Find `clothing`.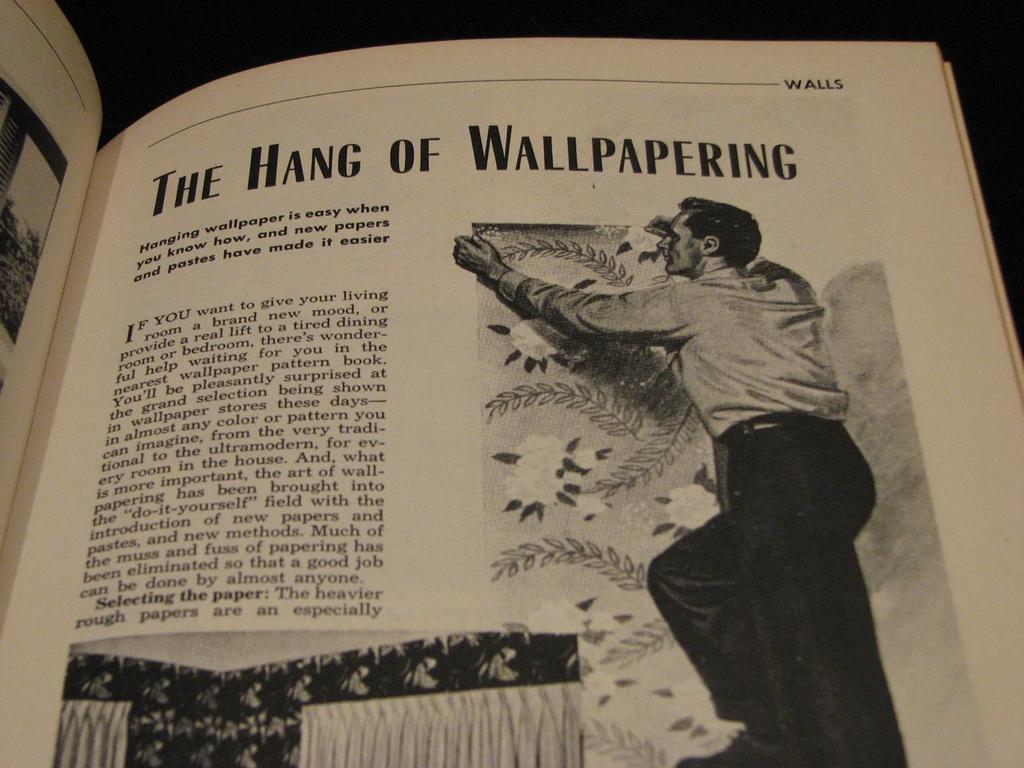
546:172:915:715.
